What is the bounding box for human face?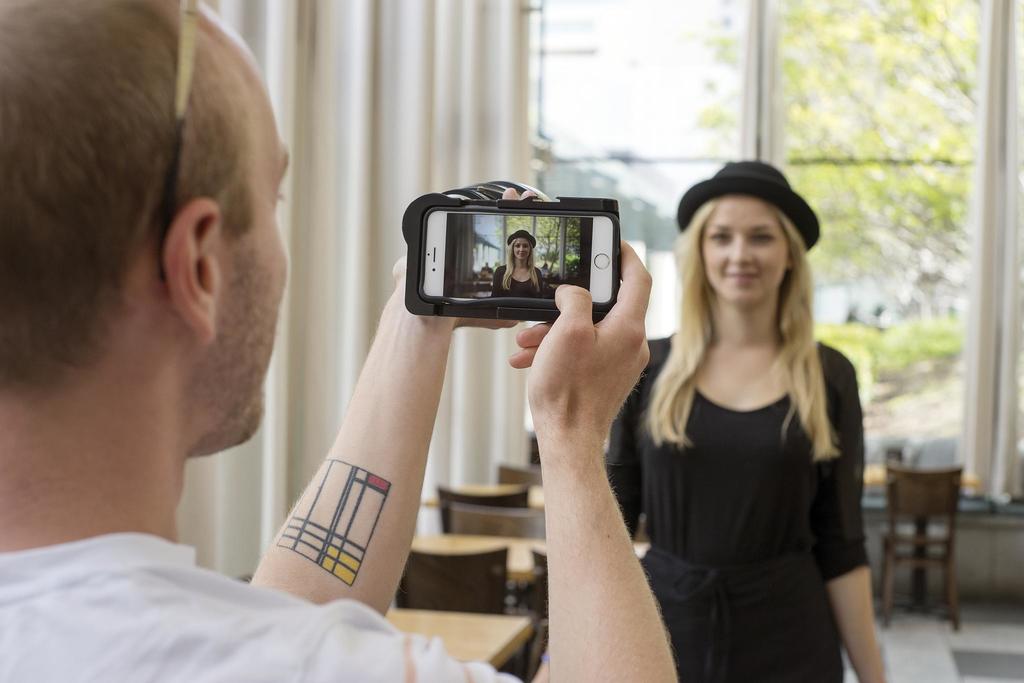
box(703, 197, 788, 310).
